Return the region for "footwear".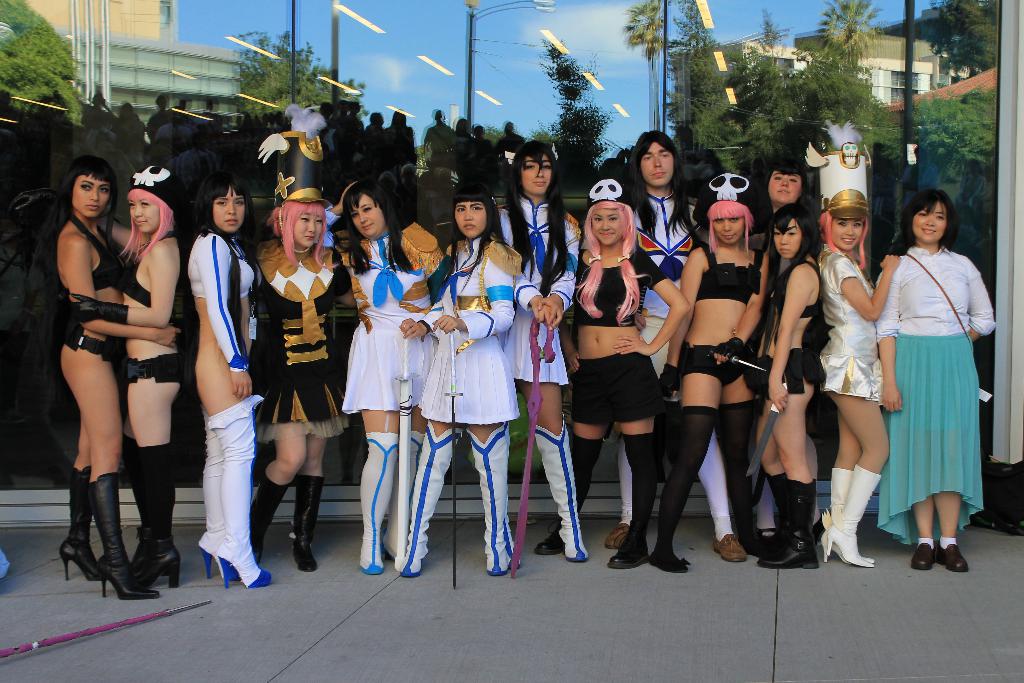
<region>289, 472, 321, 572</region>.
